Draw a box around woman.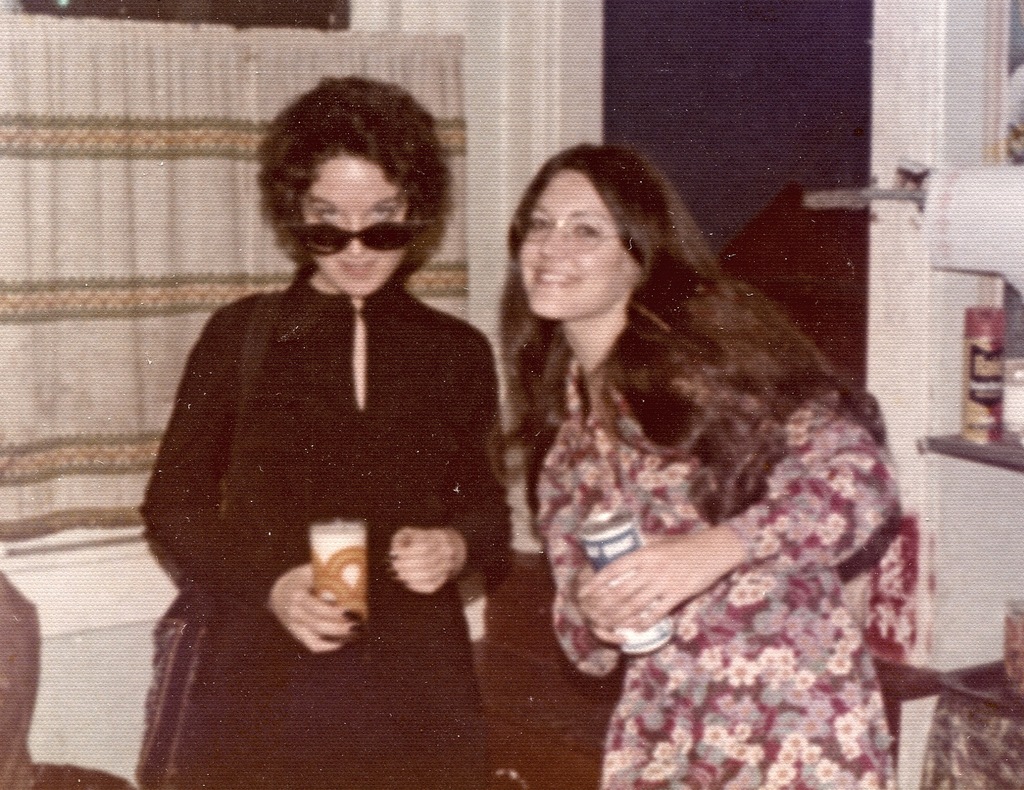
[139, 71, 511, 789].
